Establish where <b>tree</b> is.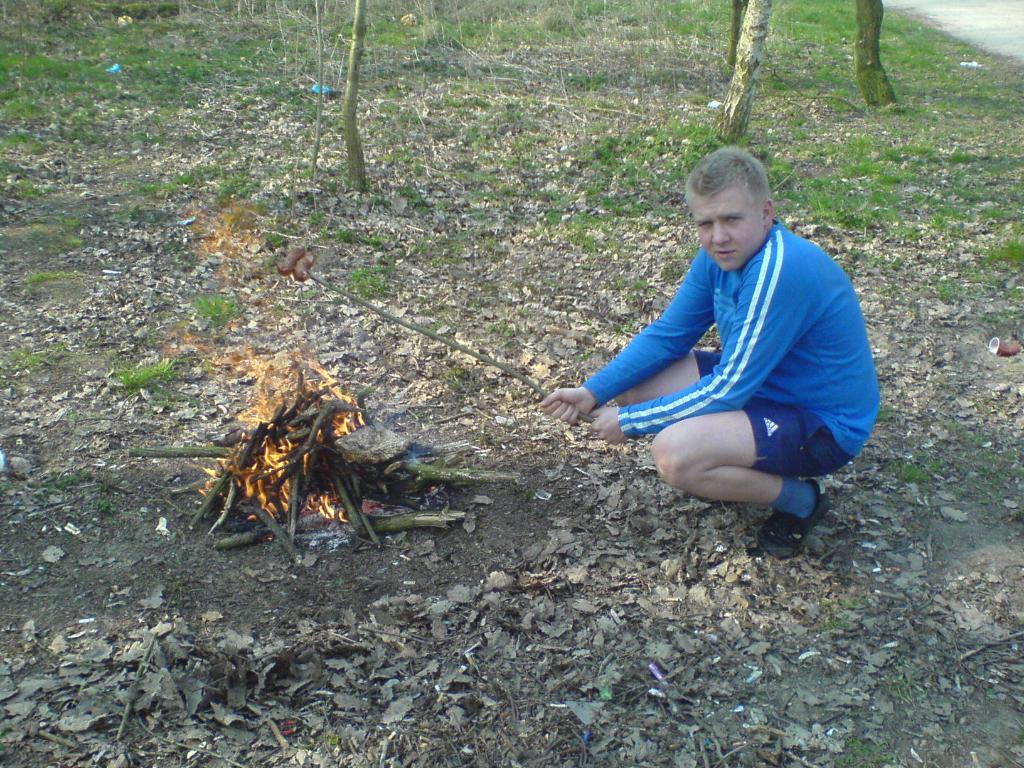
Established at Rect(346, 1, 364, 191).
